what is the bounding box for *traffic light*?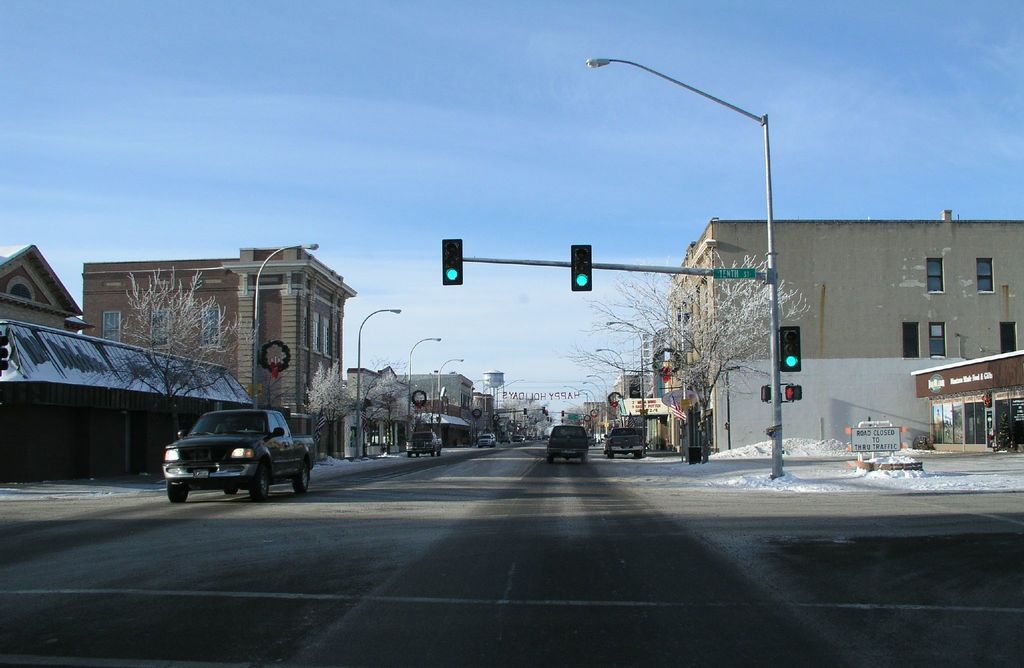
region(570, 244, 593, 292).
